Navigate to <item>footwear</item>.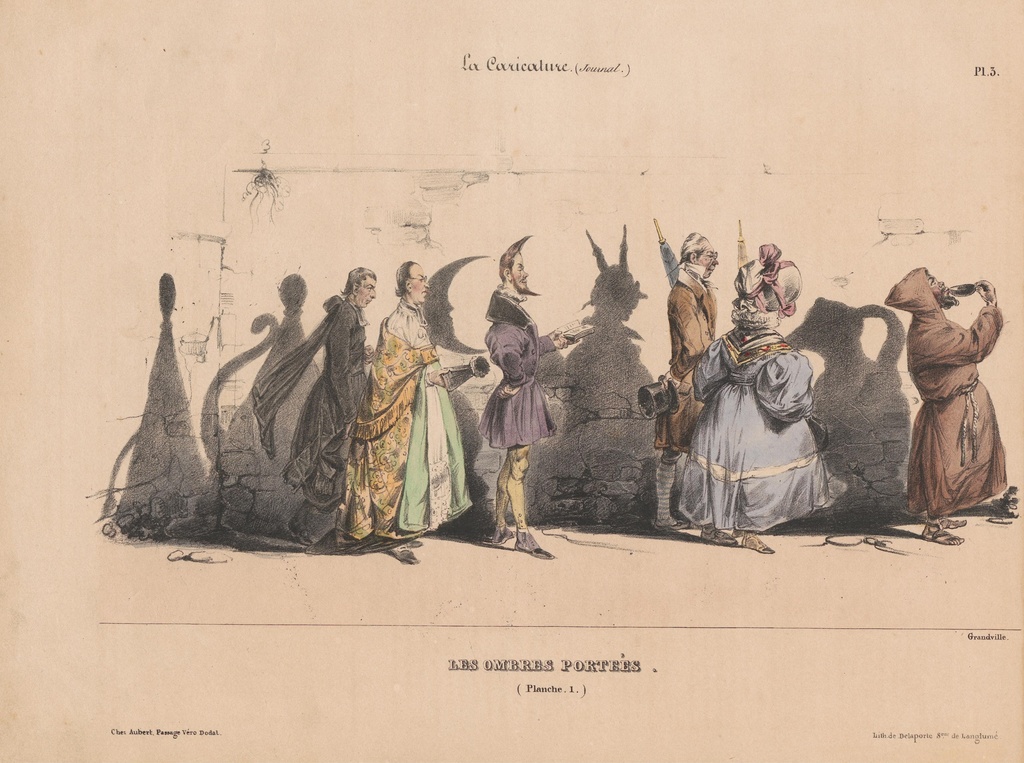
Navigation target: {"left": 508, "top": 524, "right": 558, "bottom": 561}.
